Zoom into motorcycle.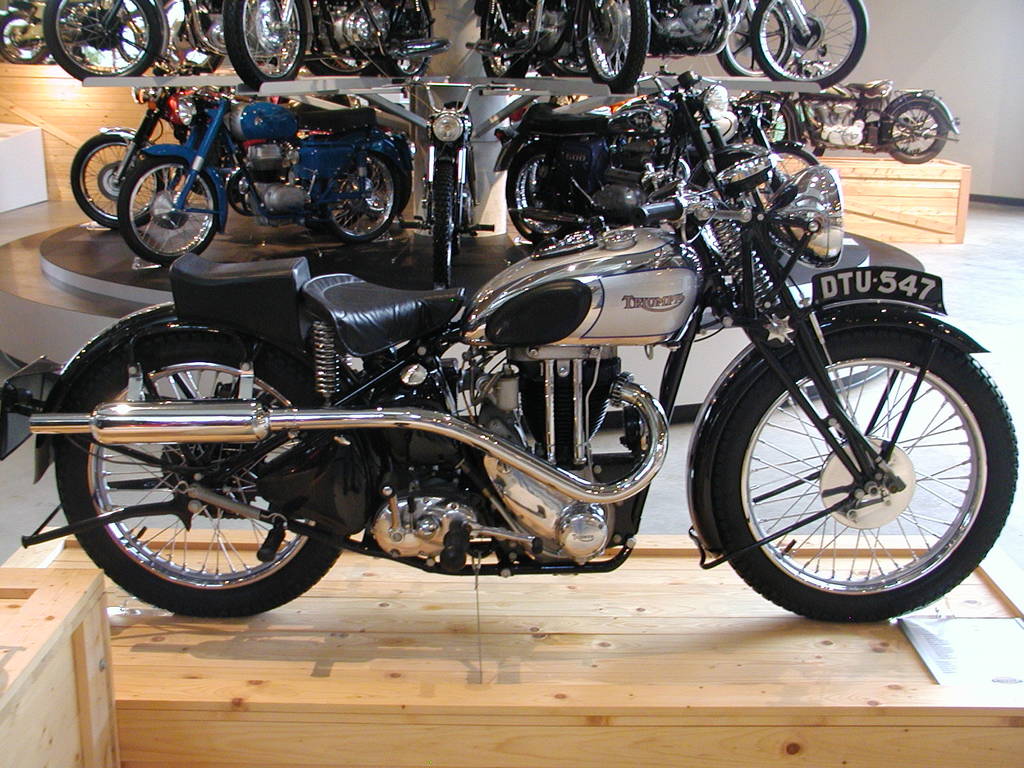
Zoom target: 52/0/257/88.
